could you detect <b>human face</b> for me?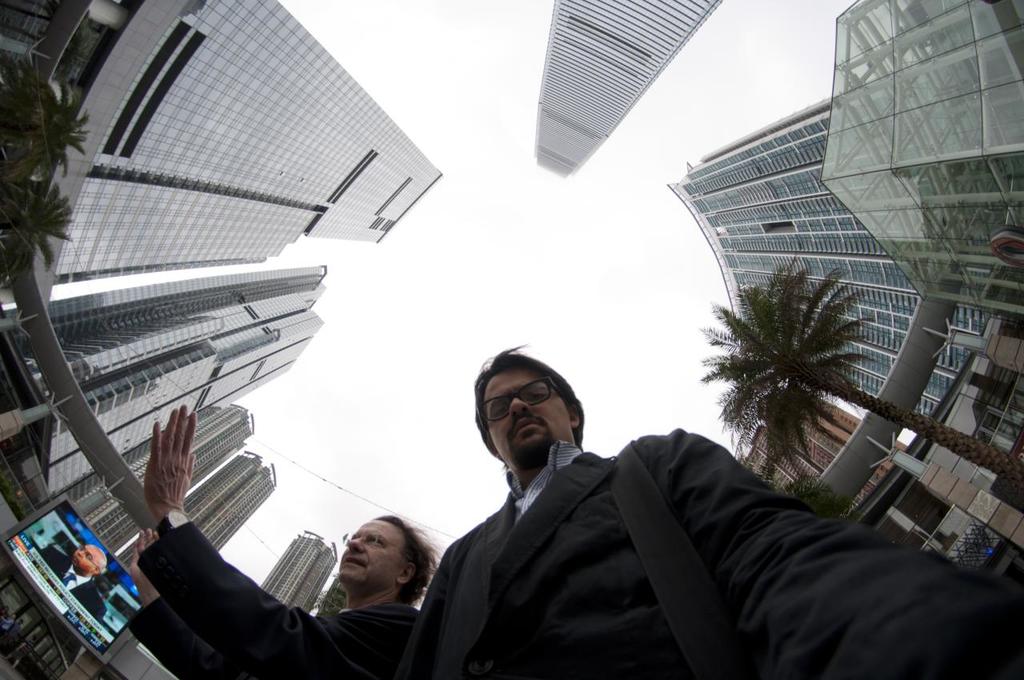
Detection result: x1=74 y1=546 x2=92 y2=572.
